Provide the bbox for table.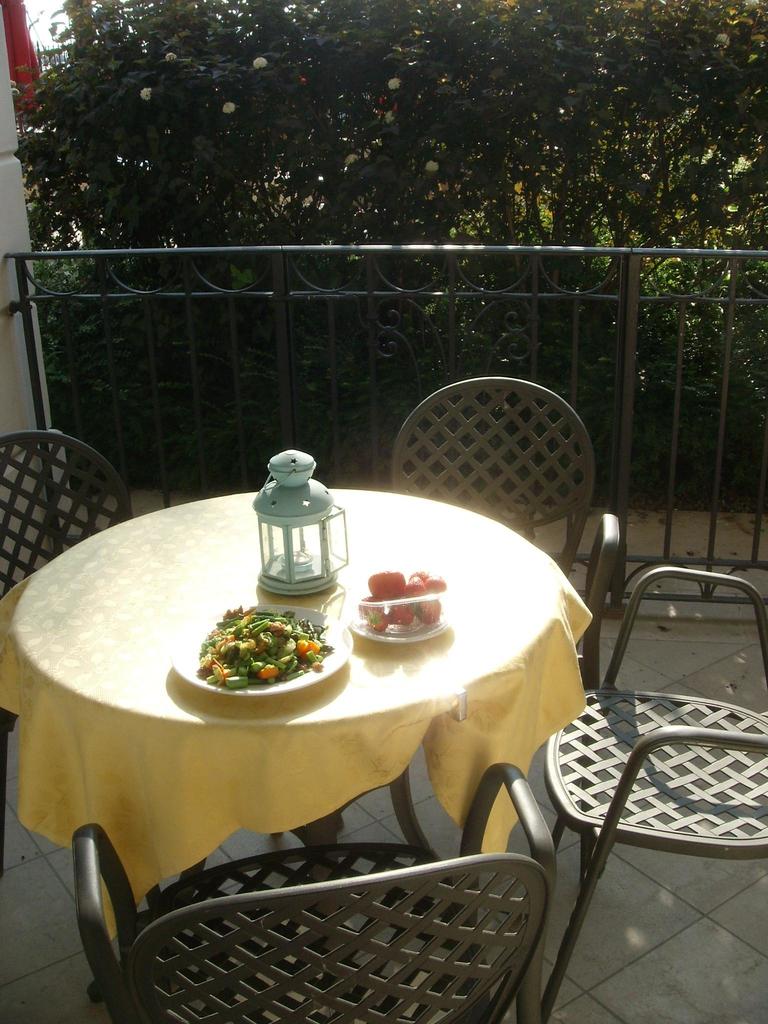
box=[14, 524, 611, 976].
